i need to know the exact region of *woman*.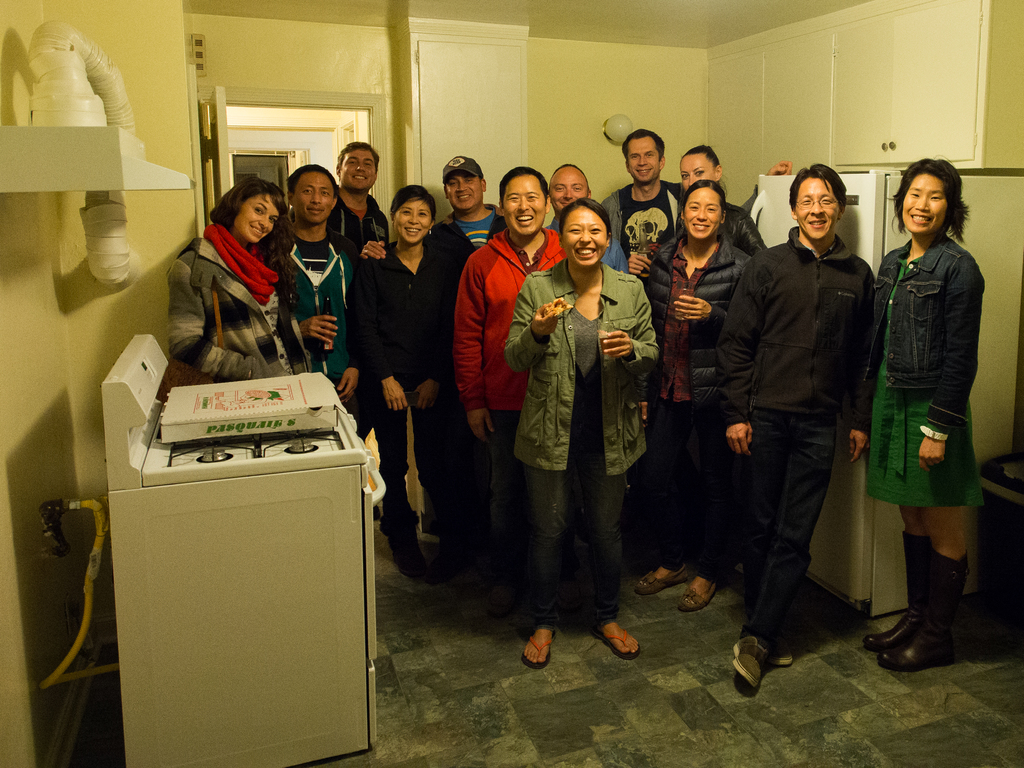
Region: <region>506, 199, 658, 673</region>.
